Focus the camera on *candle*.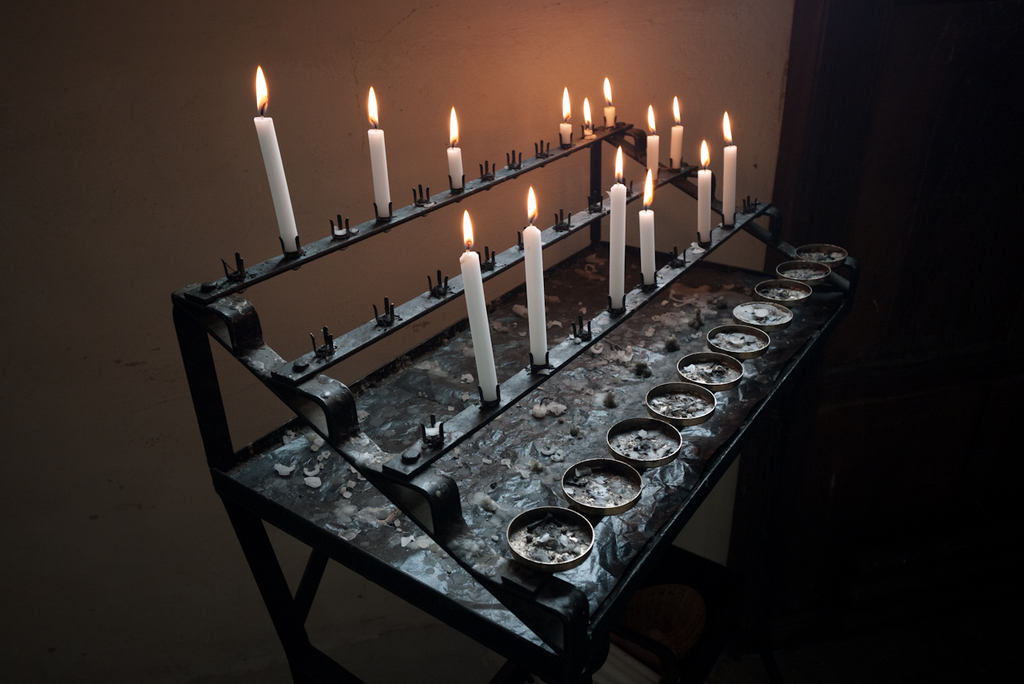
Focus region: box=[560, 89, 574, 150].
